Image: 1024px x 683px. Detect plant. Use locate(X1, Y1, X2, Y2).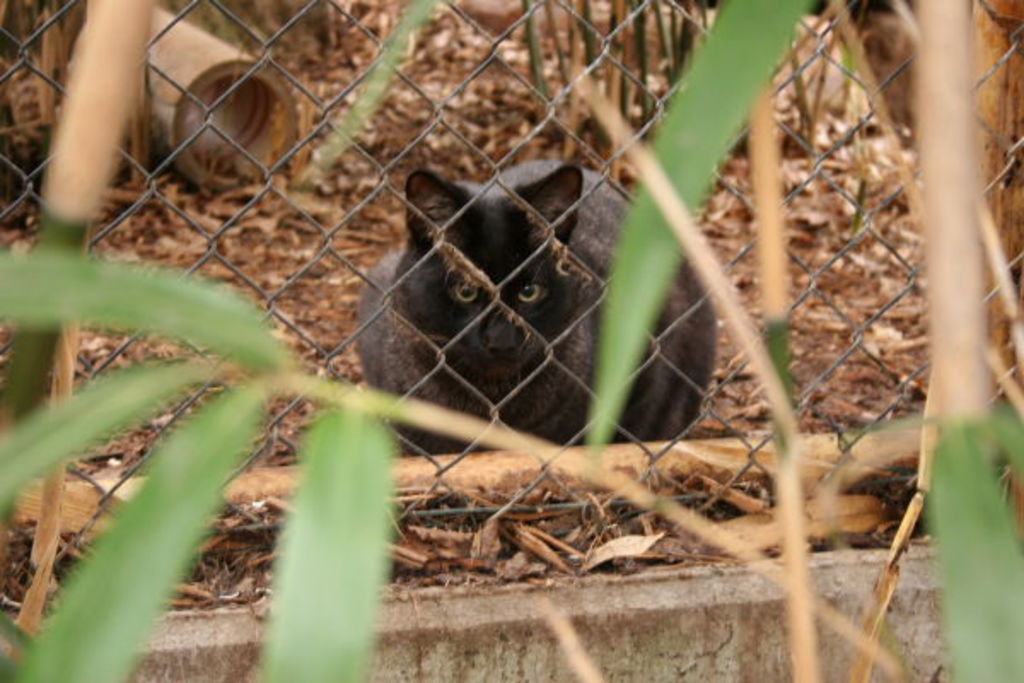
locate(0, 0, 1022, 681).
